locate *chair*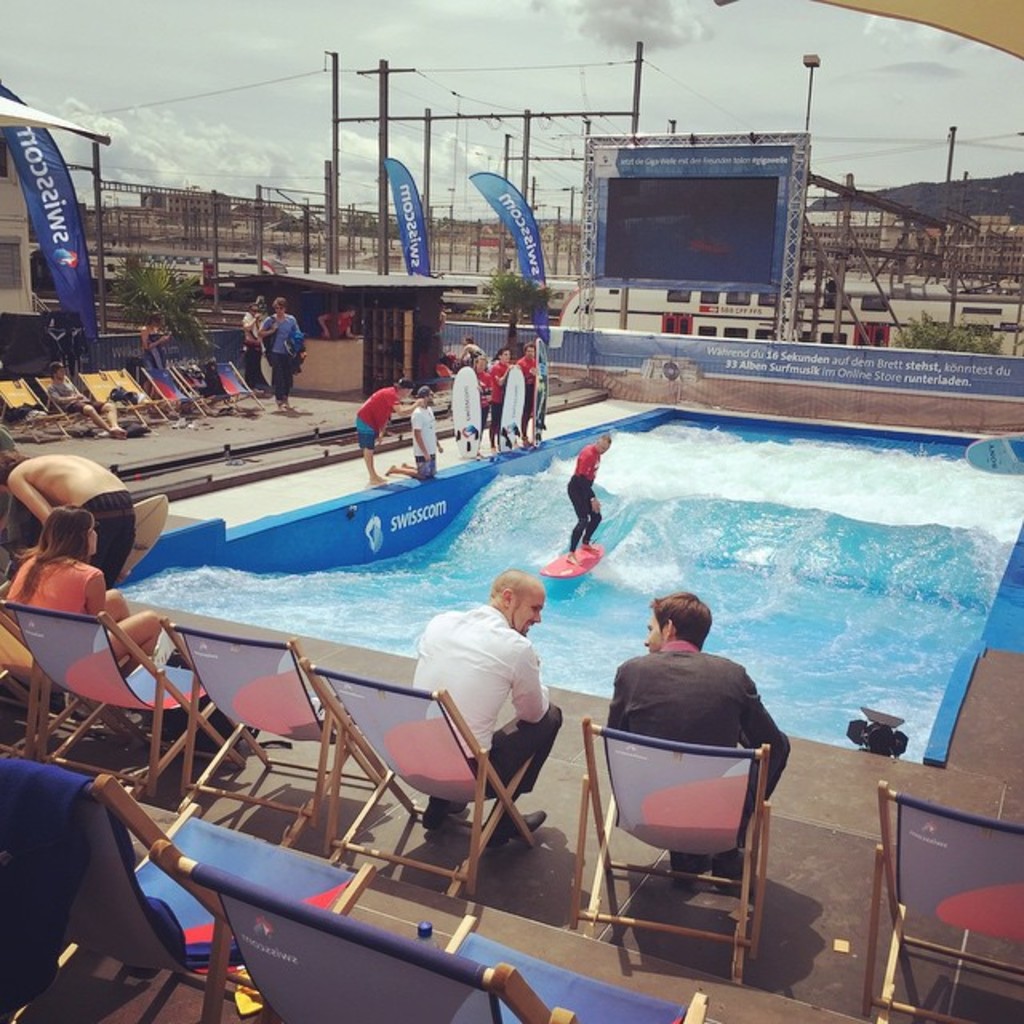
l=29, t=381, r=112, b=432
